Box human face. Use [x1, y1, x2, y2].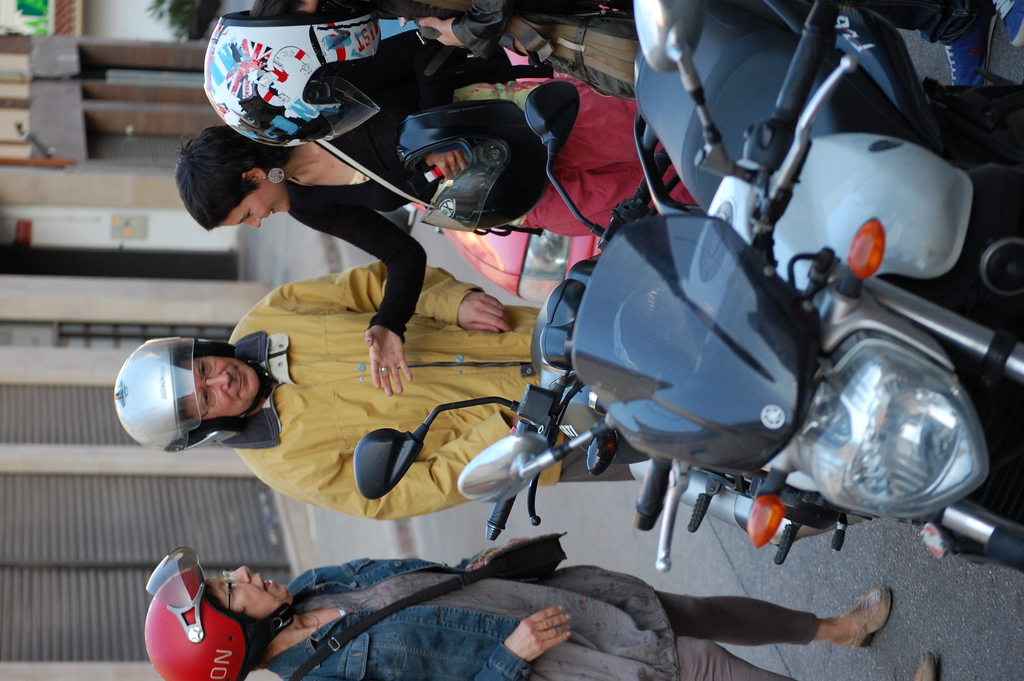
[208, 567, 290, 620].
